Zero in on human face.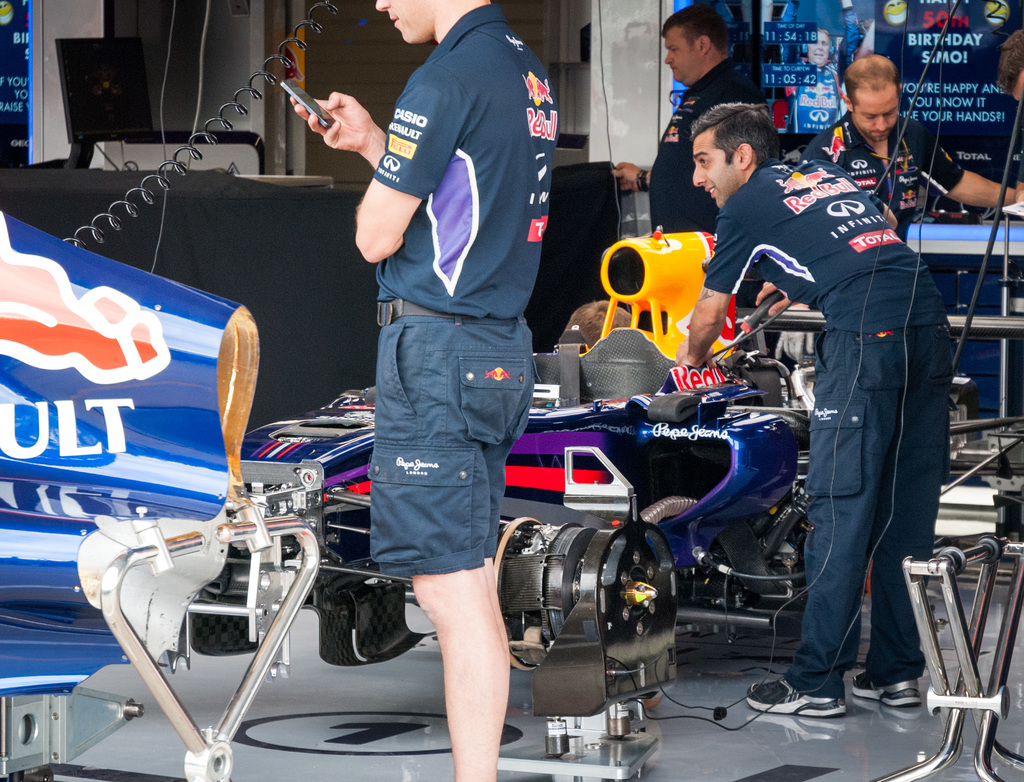
Zeroed in: crop(666, 25, 702, 84).
